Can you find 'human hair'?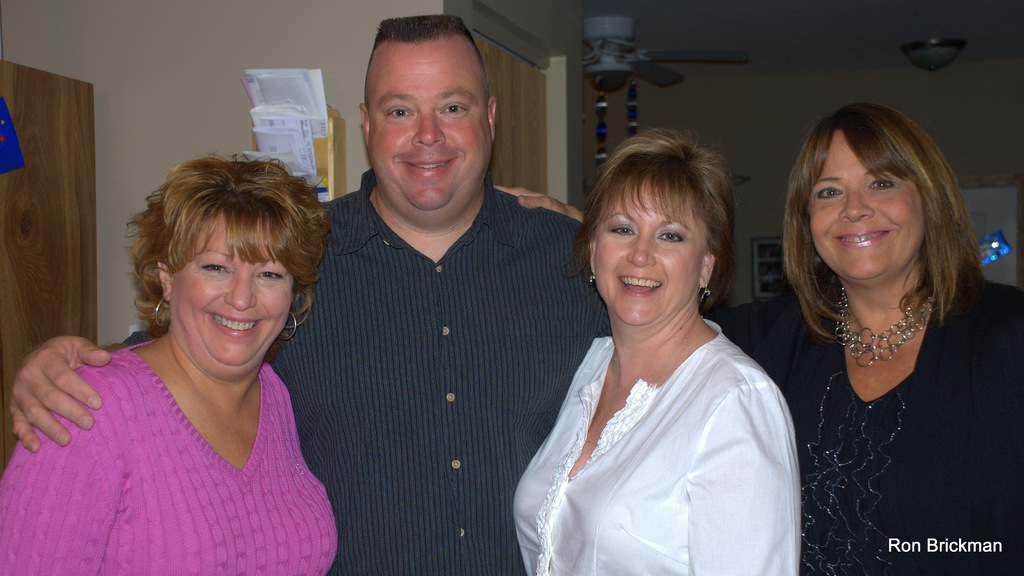
Yes, bounding box: [x1=356, y1=15, x2=497, y2=229].
